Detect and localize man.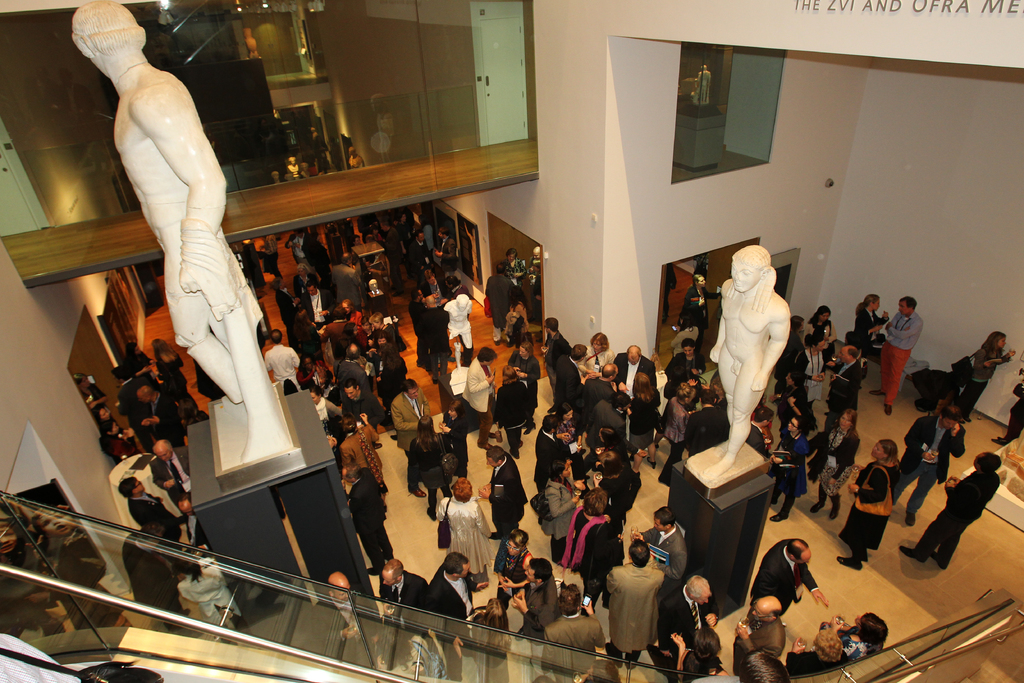
Localized at box(381, 555, 431, 628).
